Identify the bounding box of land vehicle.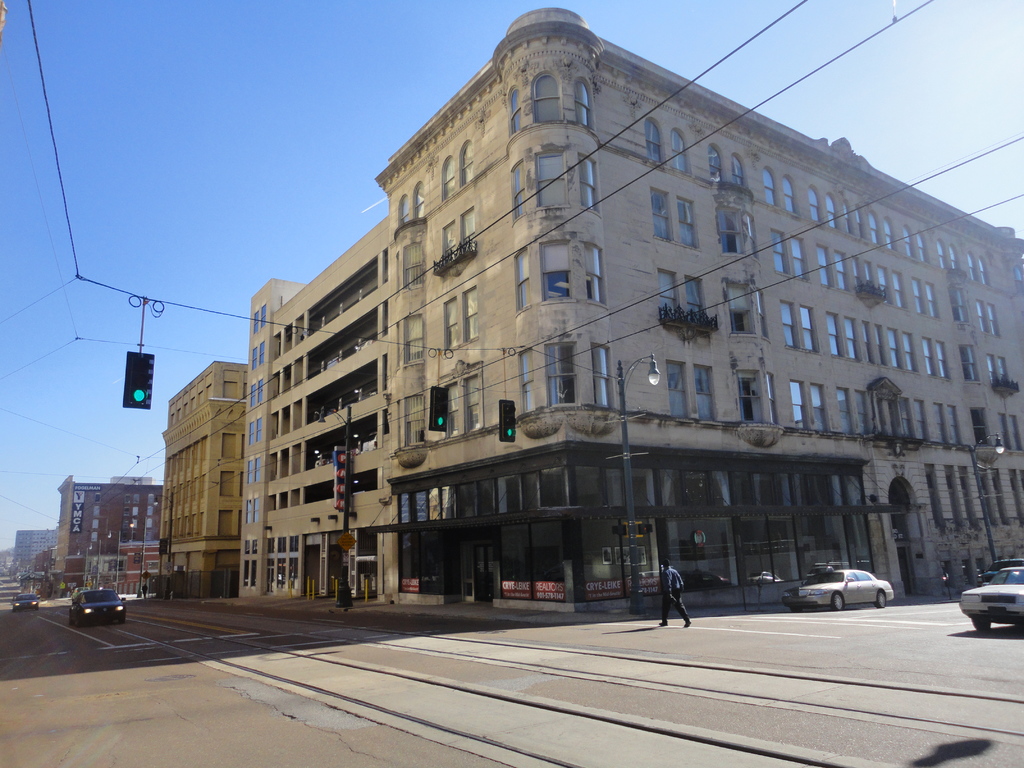
<box>957,565,1023,633</box>.
